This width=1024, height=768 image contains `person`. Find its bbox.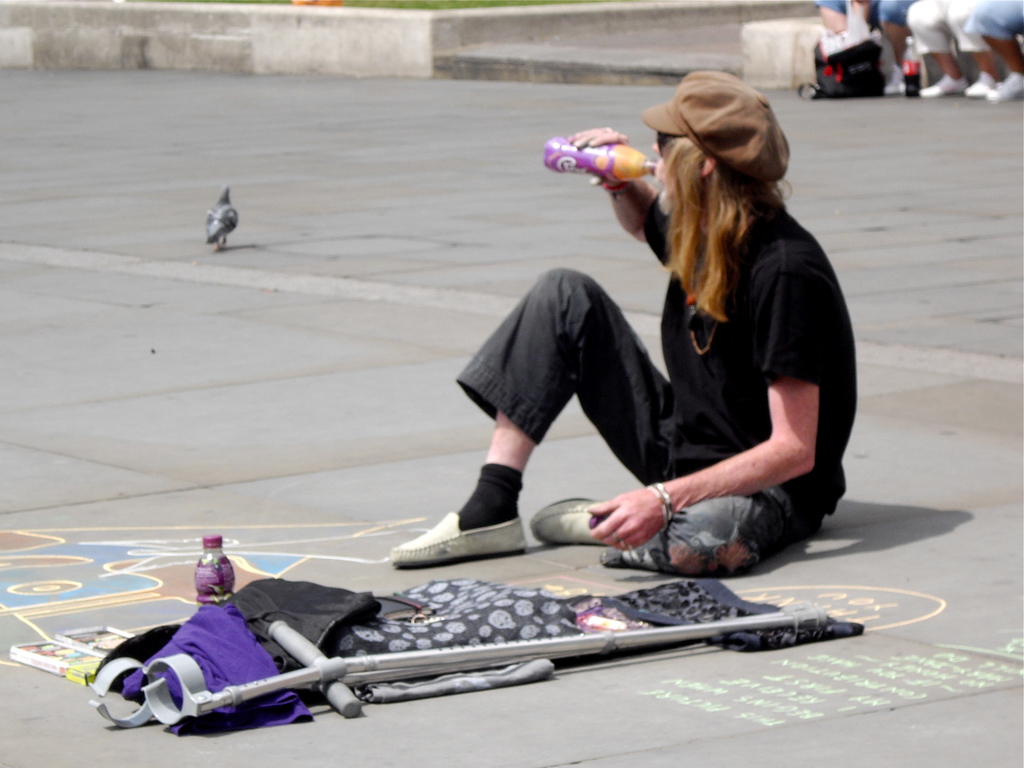
select_region(904, 0, 1000, 99).
